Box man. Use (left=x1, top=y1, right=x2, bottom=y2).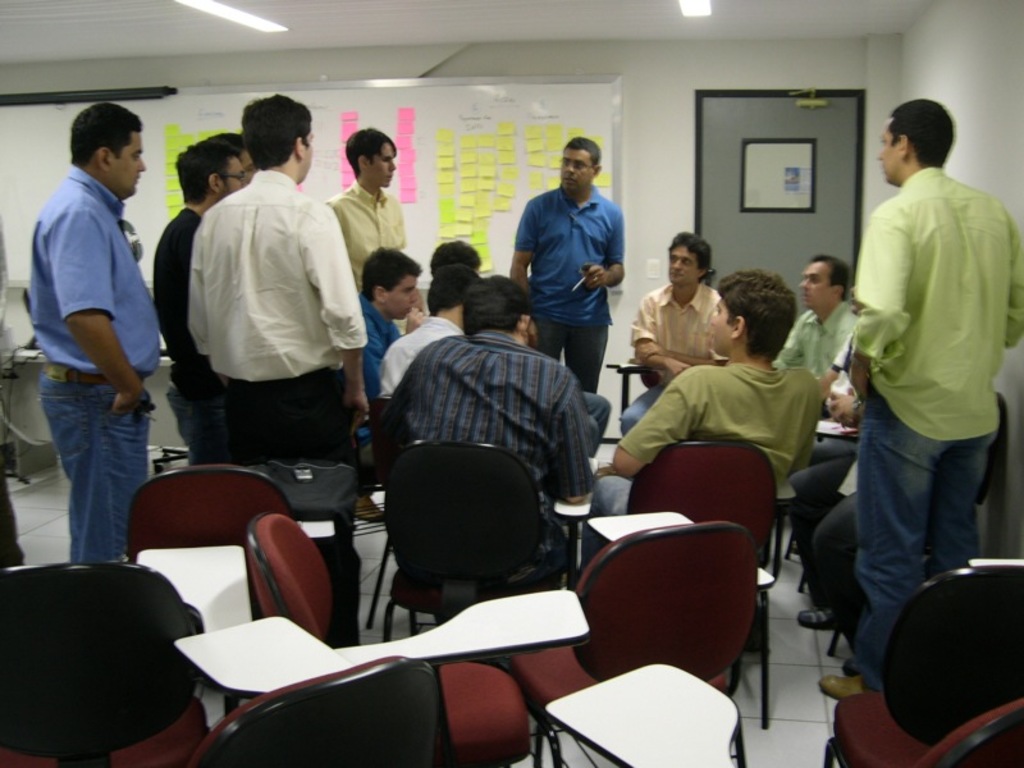
(left=818, top=92, right=1023, bottom=700).
